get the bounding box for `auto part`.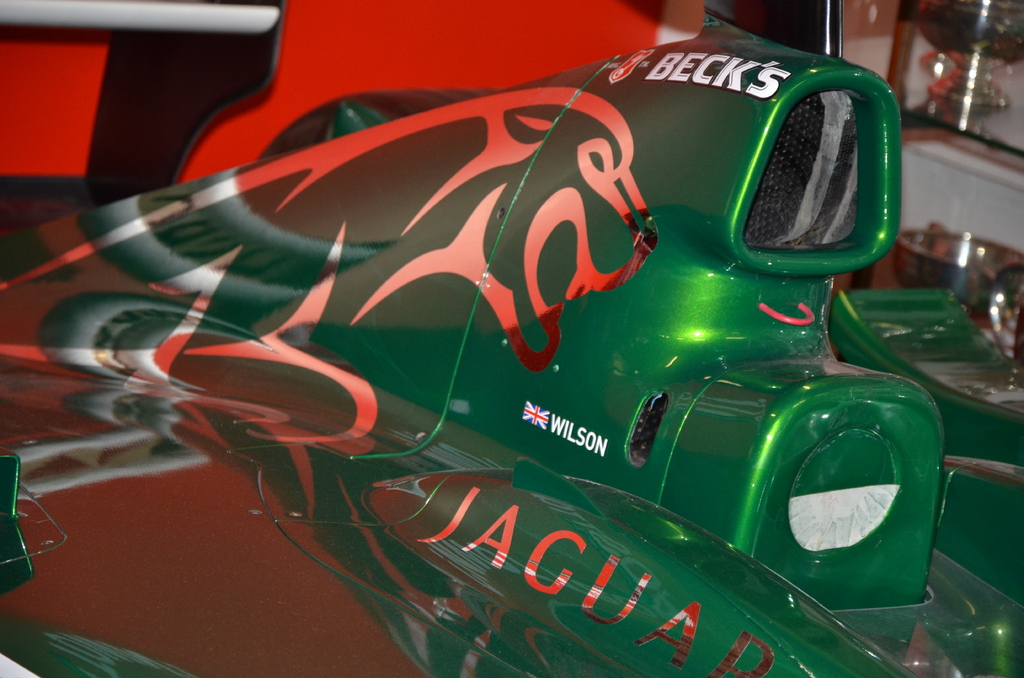
(692, 81, 900, 253).
